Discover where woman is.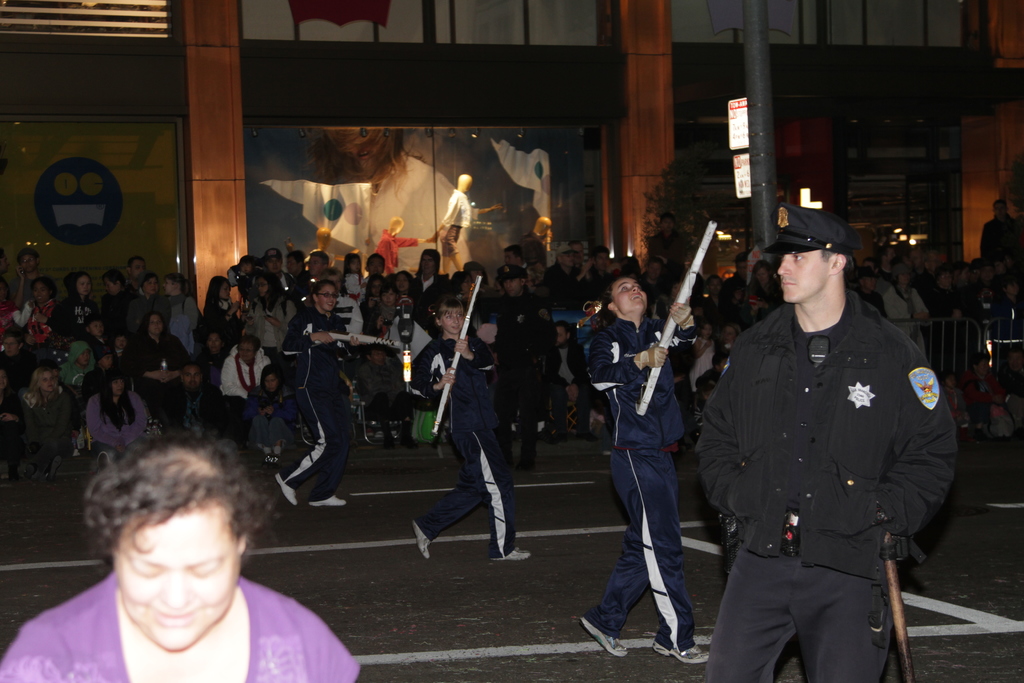
Discovered at box(275, 278, 365, 512).
